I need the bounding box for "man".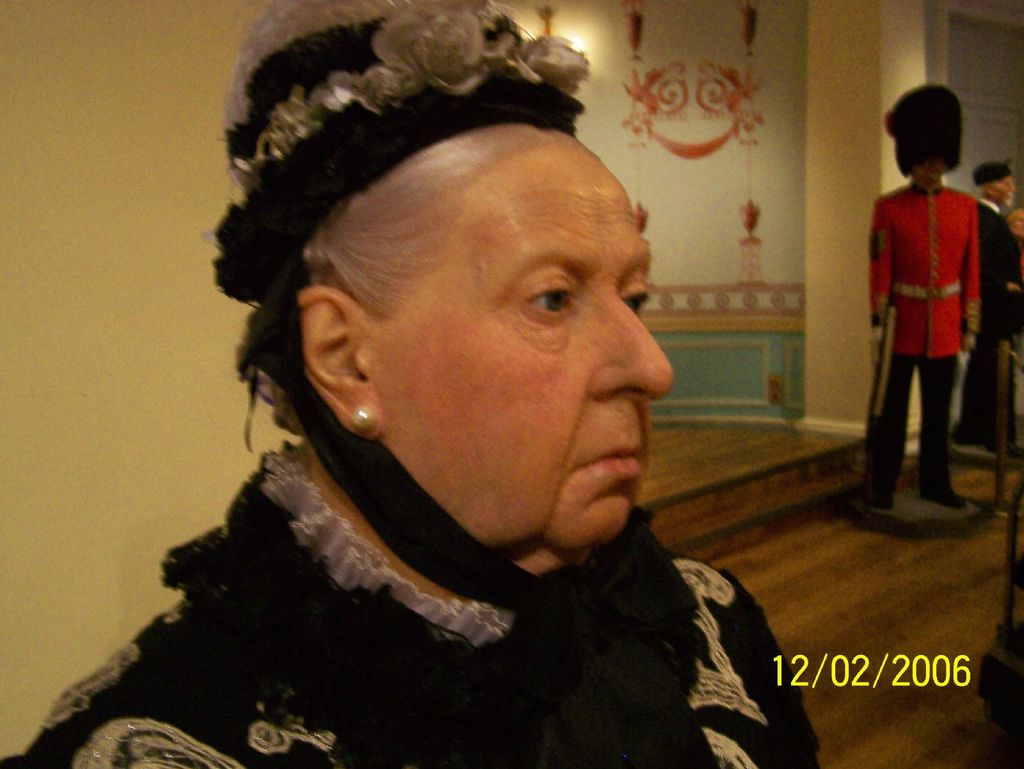
Here it is: pyautogui.locateOnScreen(1005, 201, 1022, 347).
